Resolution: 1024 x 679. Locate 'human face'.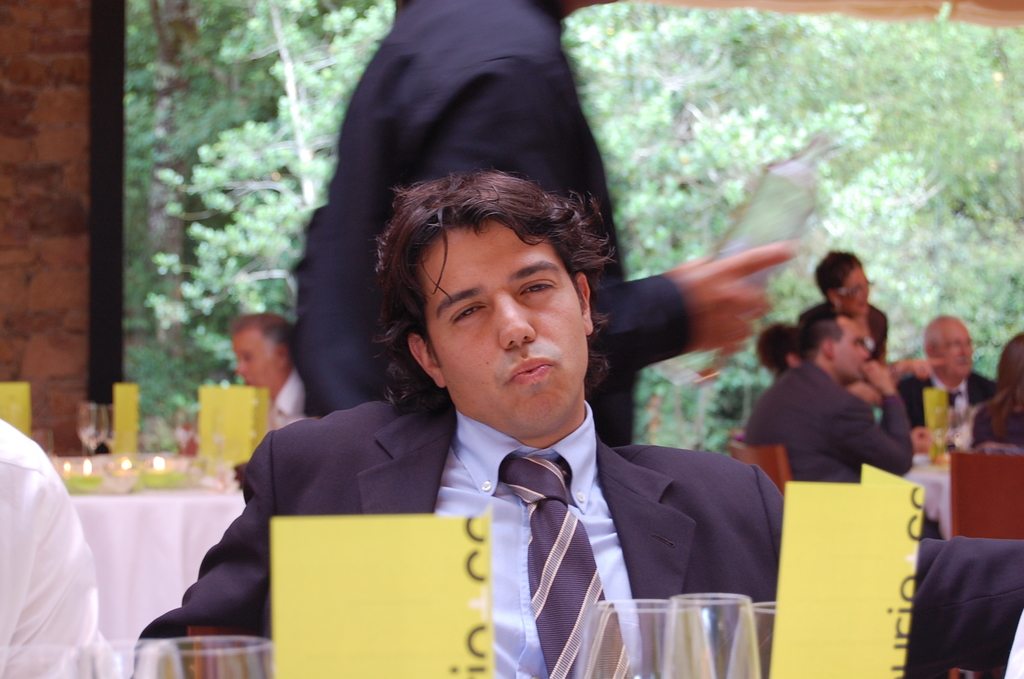
detection(837, 323, 868, 384).
